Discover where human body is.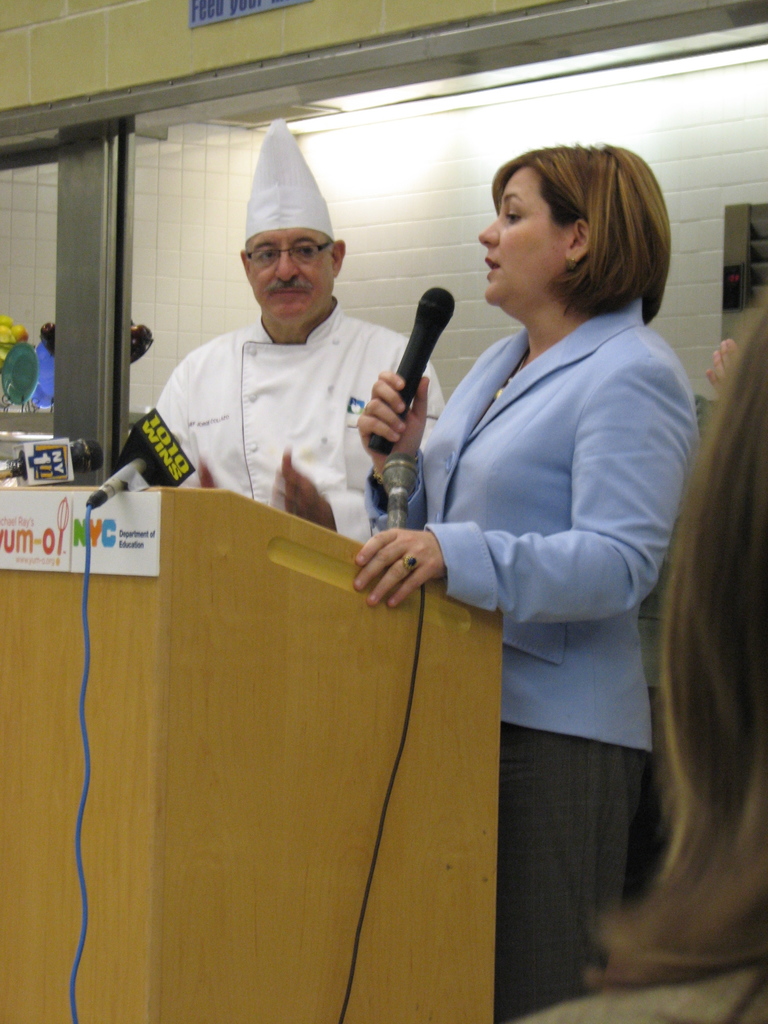
Discovered at <box>262,147,662,1023</box>.
